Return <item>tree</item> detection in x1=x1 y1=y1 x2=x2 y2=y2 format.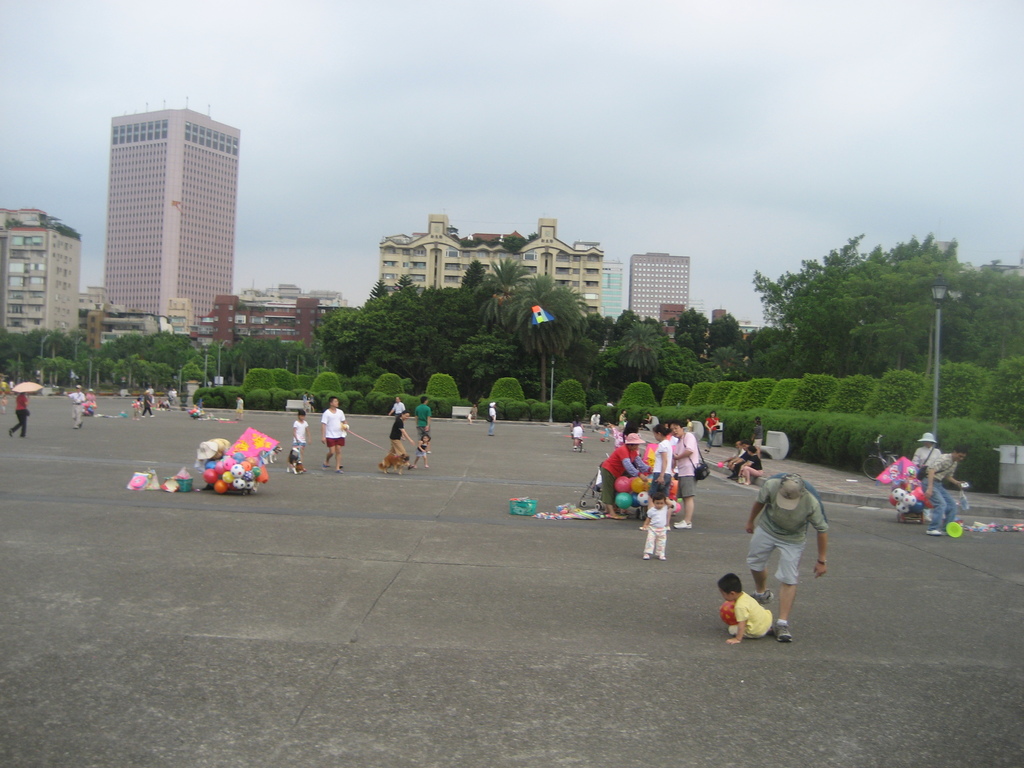
x1=740 y1=250 x2=950 y2=415.
